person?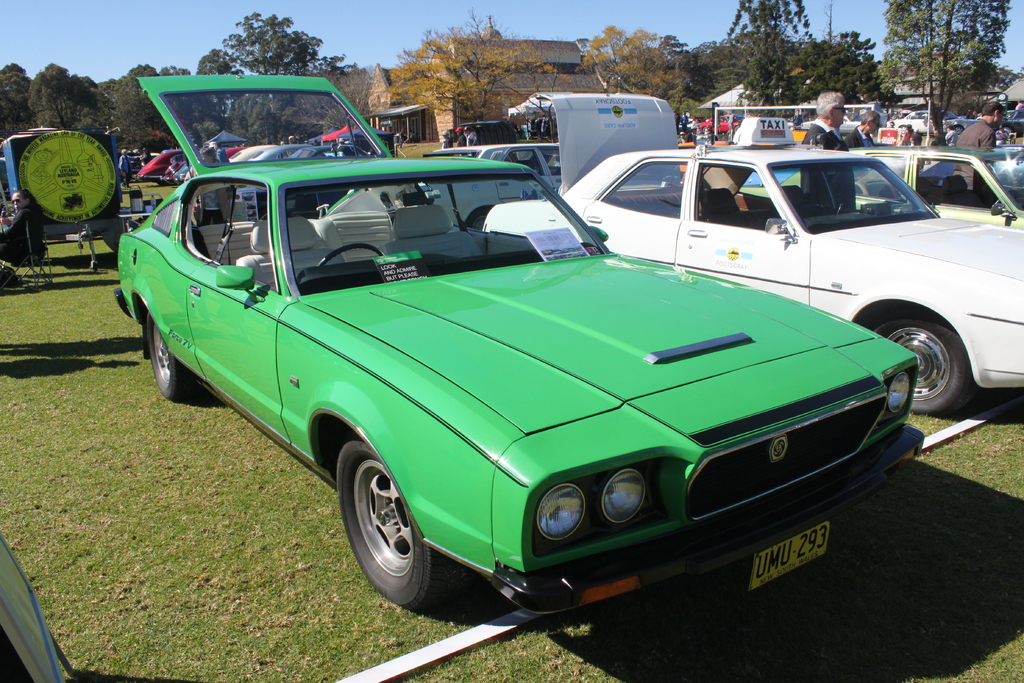
x1=182 y1=146 x2=220 y2=182
